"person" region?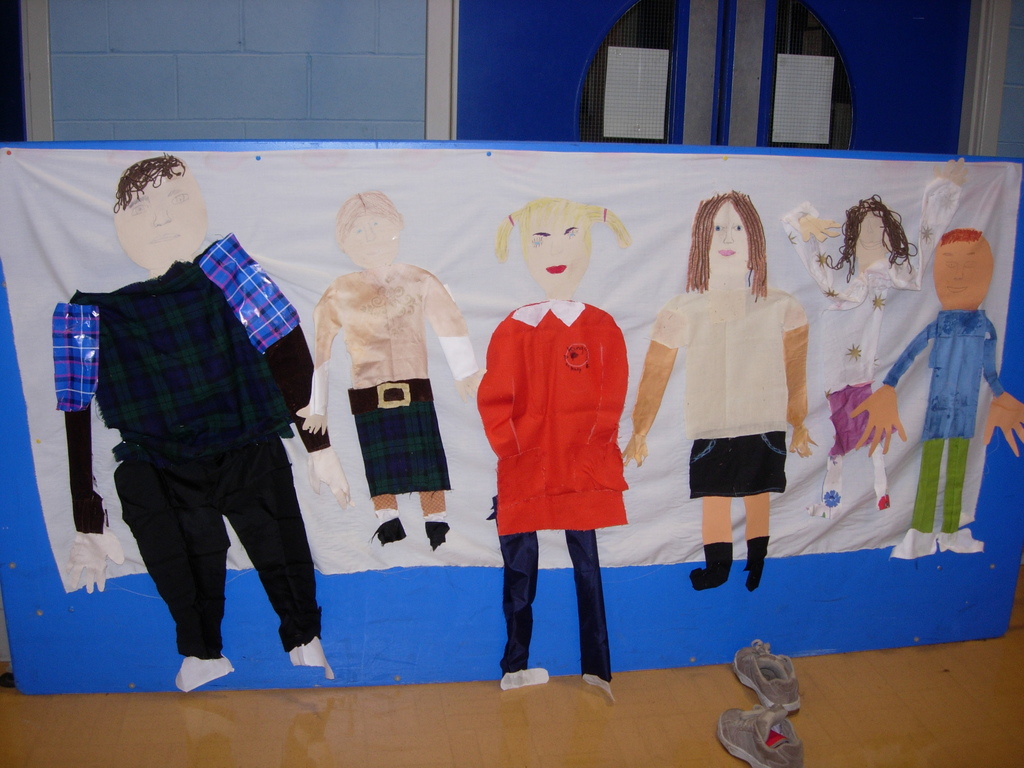
(x1=472, y1=196, x2=630, y2=701)
